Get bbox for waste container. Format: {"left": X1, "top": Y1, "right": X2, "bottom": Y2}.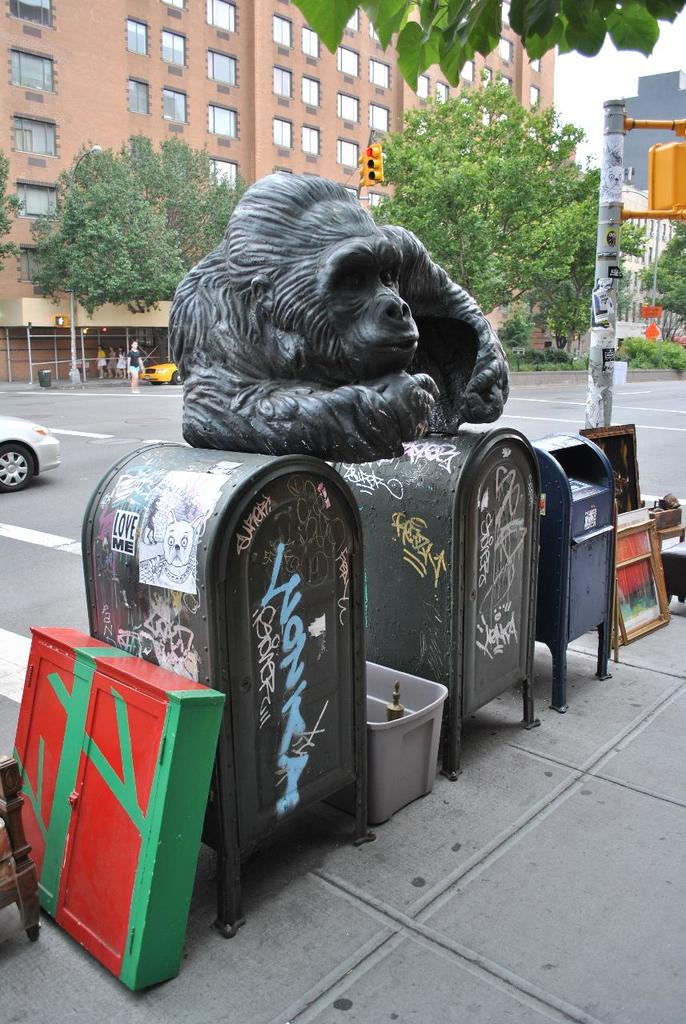
{"left": 118, "top": 431, "right": 416, "bottom": 920}.
